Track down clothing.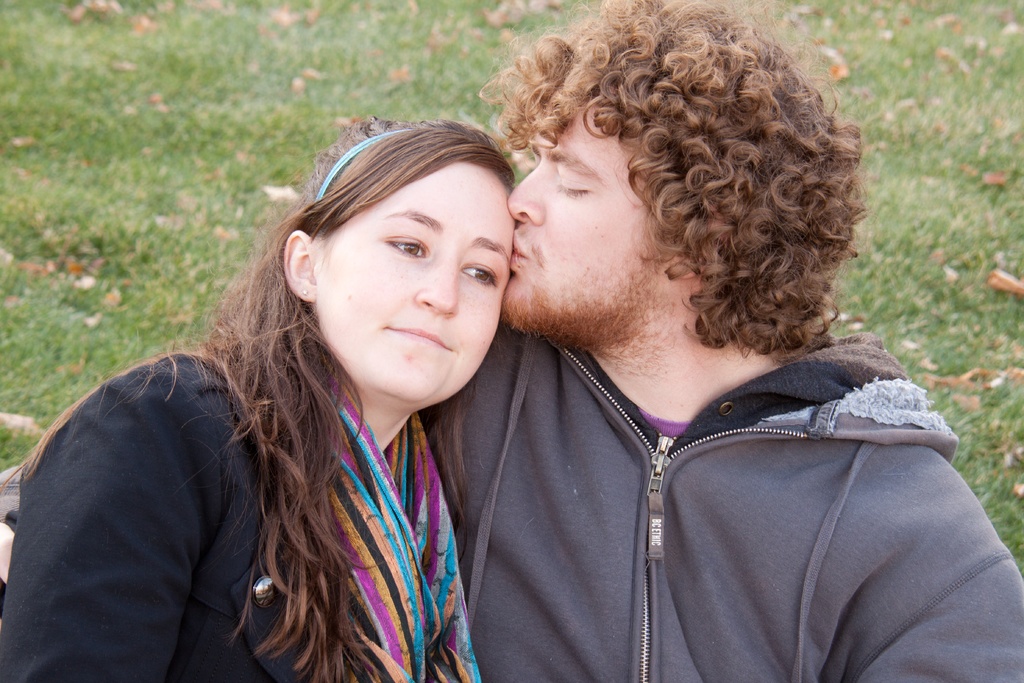
Tracked to 436,295,998,668.
